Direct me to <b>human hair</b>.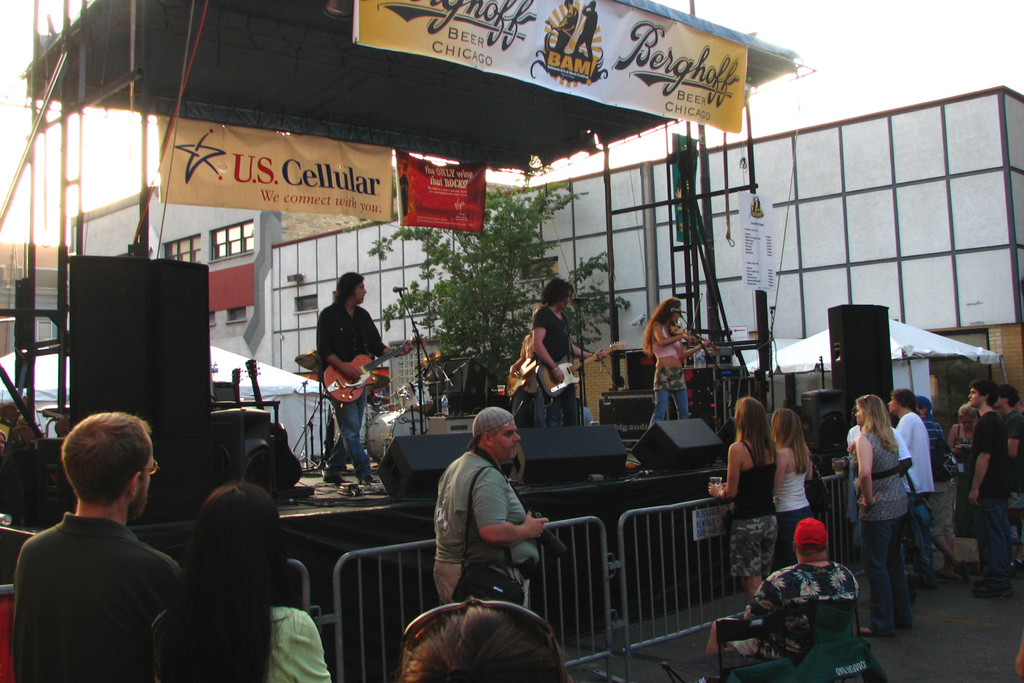
Direction: 855, 389, 905, 456.
